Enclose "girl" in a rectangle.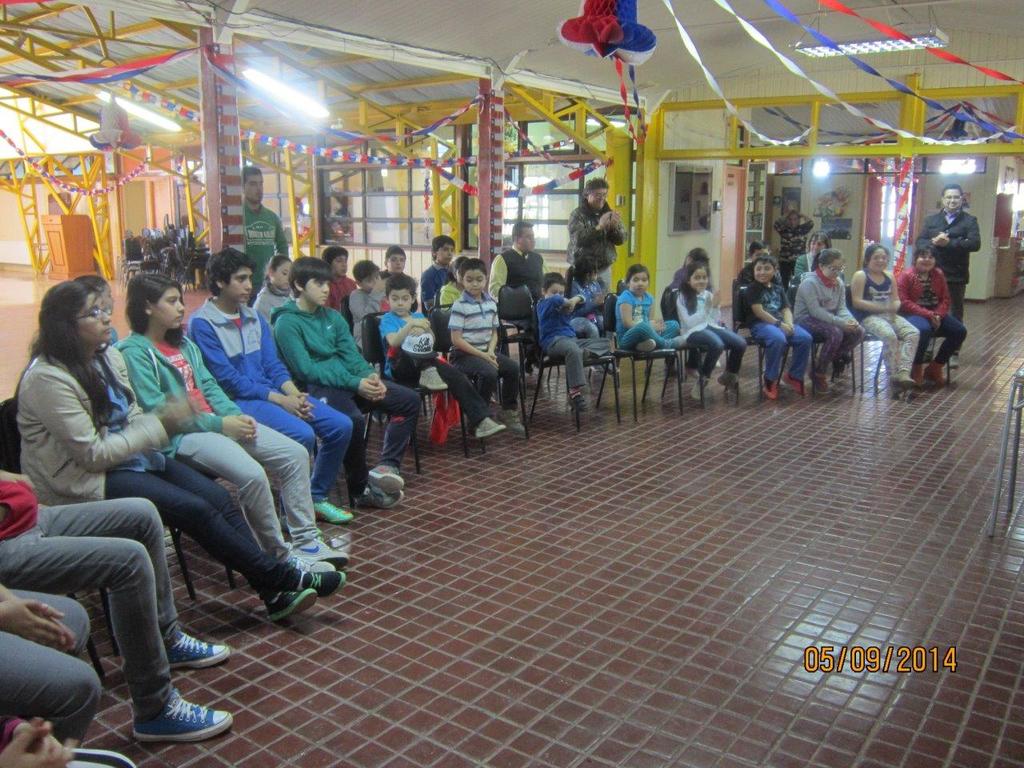
detection(254, 254, 290, 319).
